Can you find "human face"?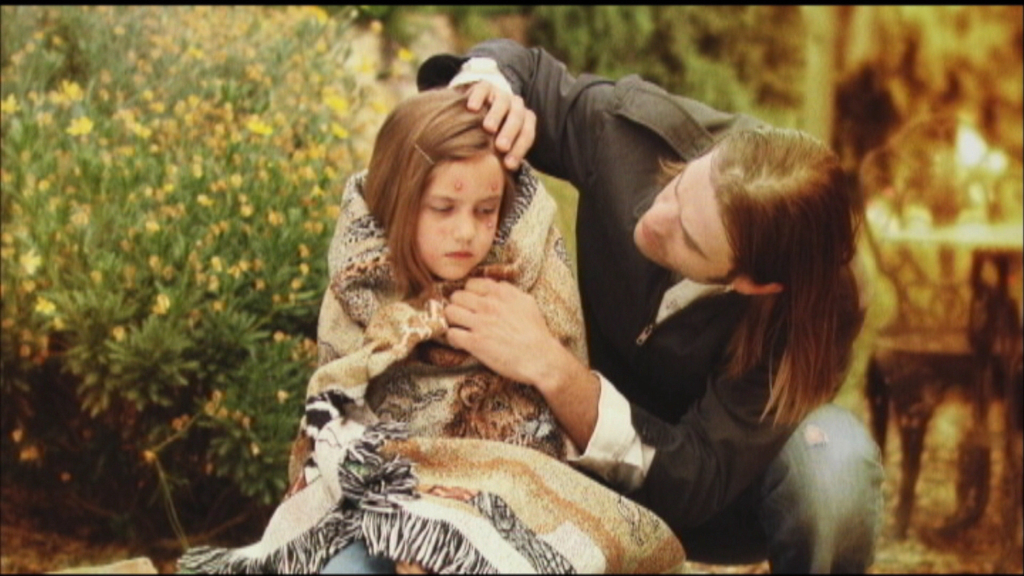
Yes, bounding box: left=416, top=152, right=504, bottom=277.
